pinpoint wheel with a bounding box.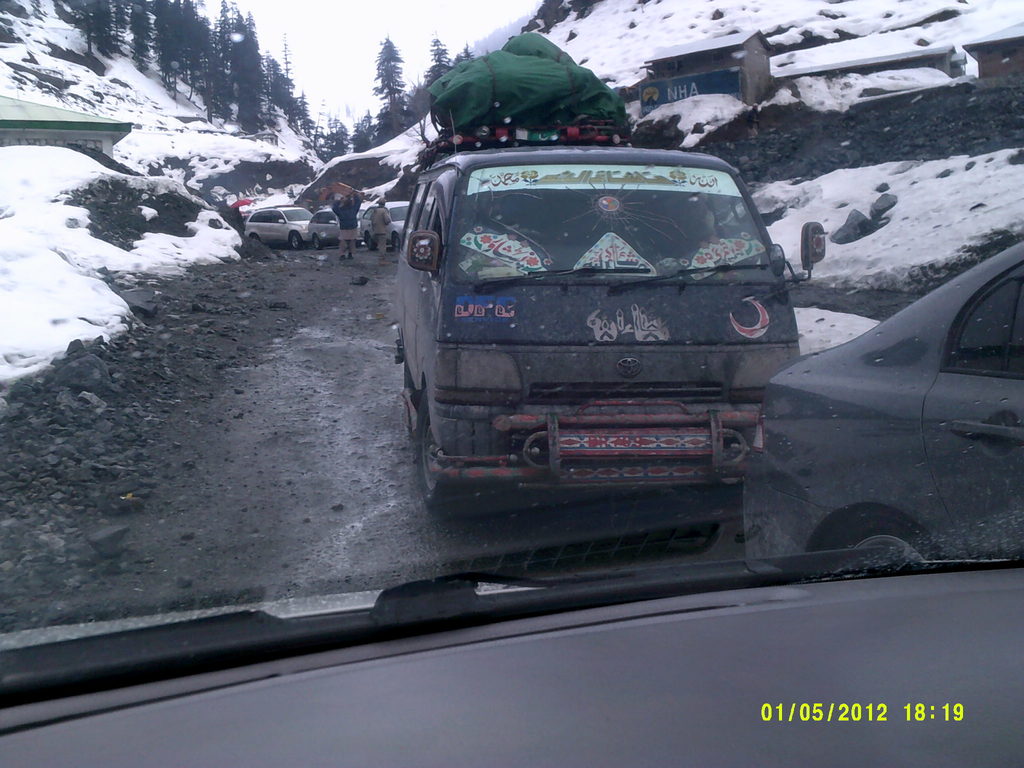
pyautogui.locateOnScreen(418, 390, 468, 509).
